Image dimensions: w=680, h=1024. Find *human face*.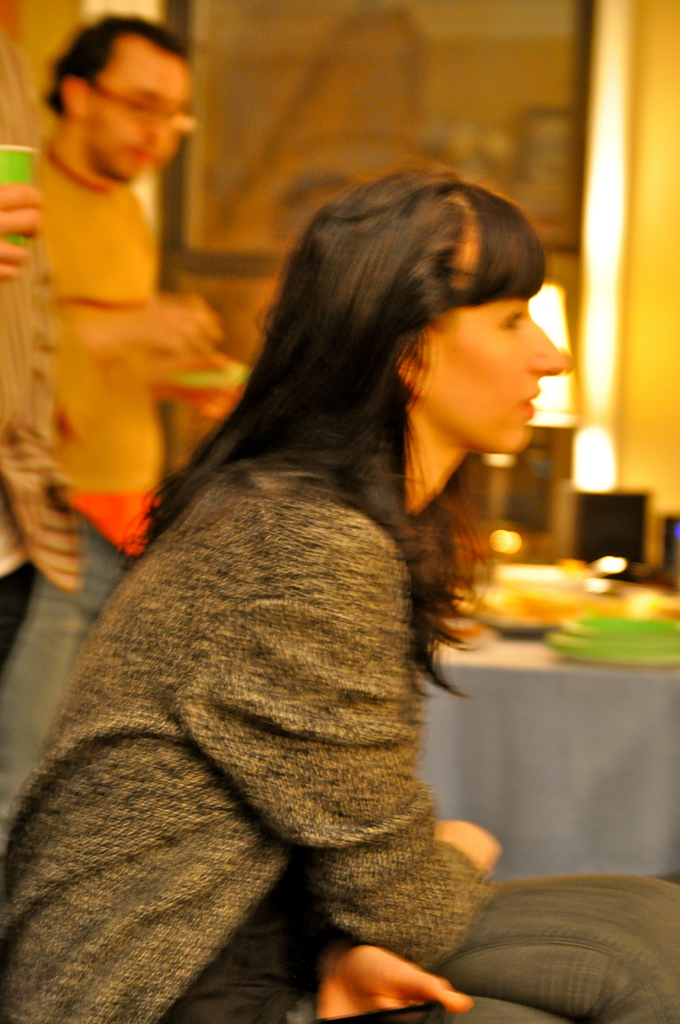
(431,304,567,456).
